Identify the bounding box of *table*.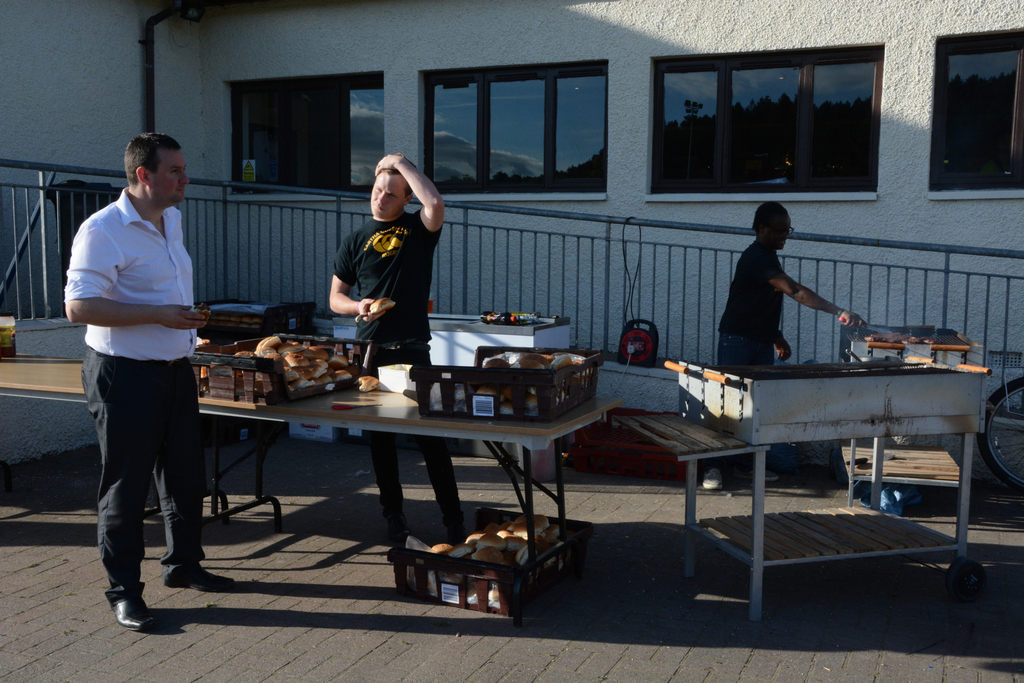
[x1=0, y1=346, x2=629, y2=600].
